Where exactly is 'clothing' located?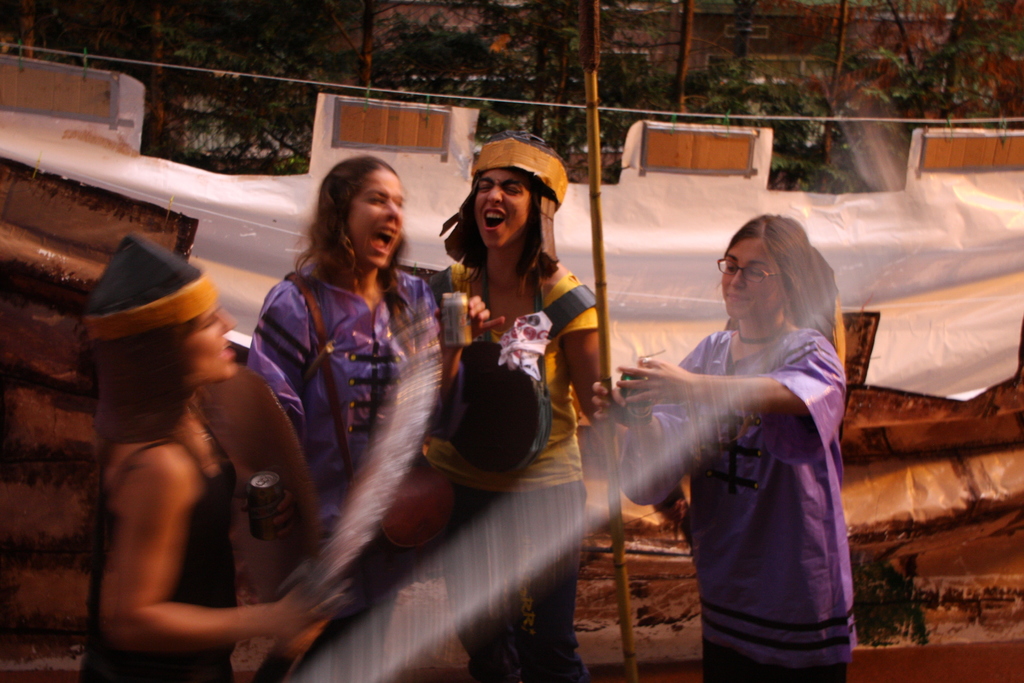
Its bounding box is locate(79, 438, 232, 682).
